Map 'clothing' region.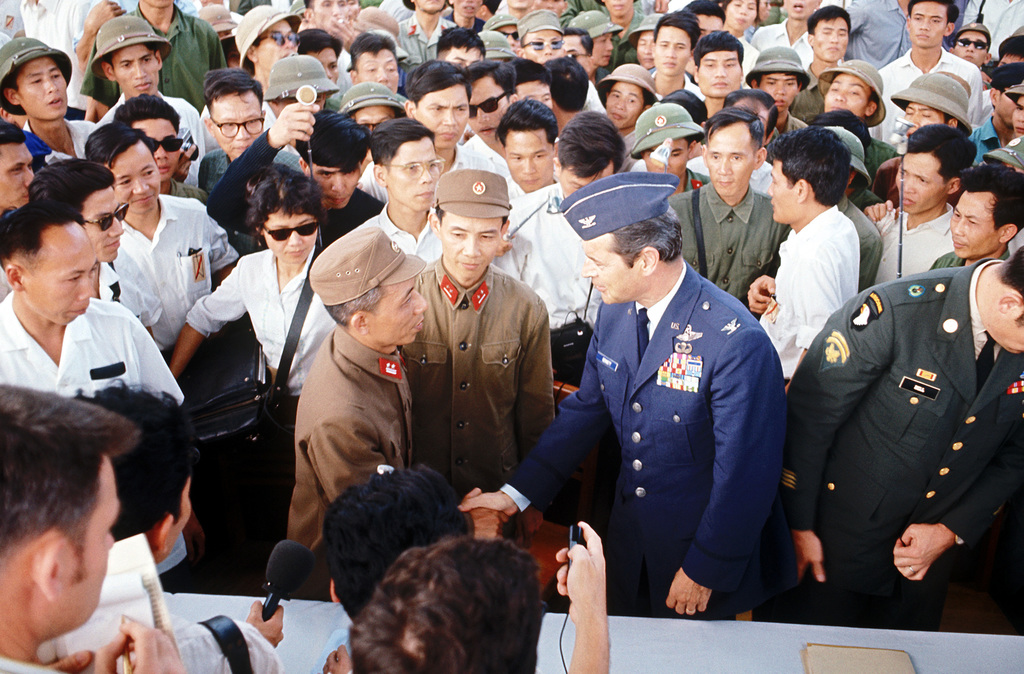
Mapped to 782/69/828/118.
